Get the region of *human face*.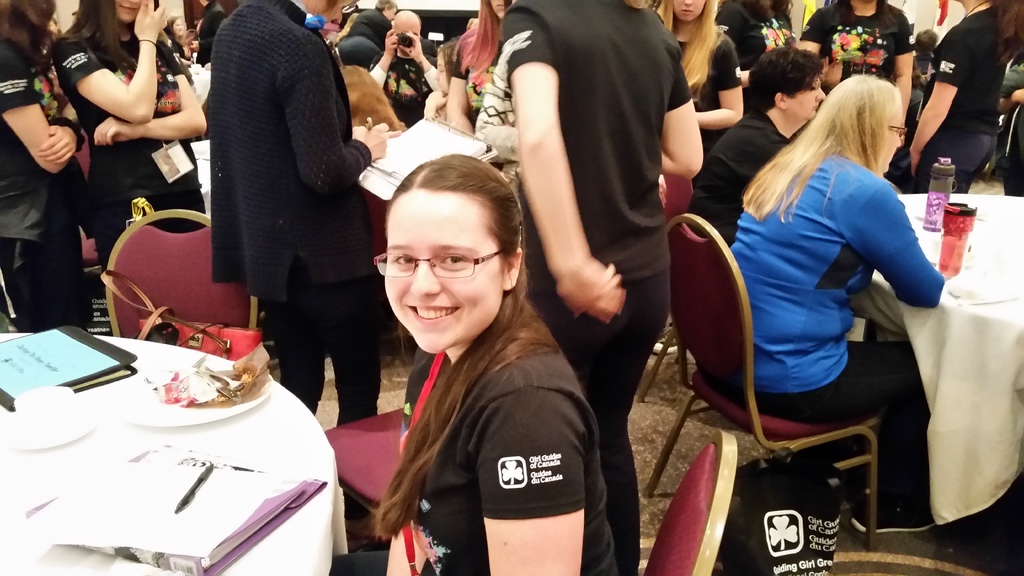
x1=387, y1=7, x2=397, y2=20.
